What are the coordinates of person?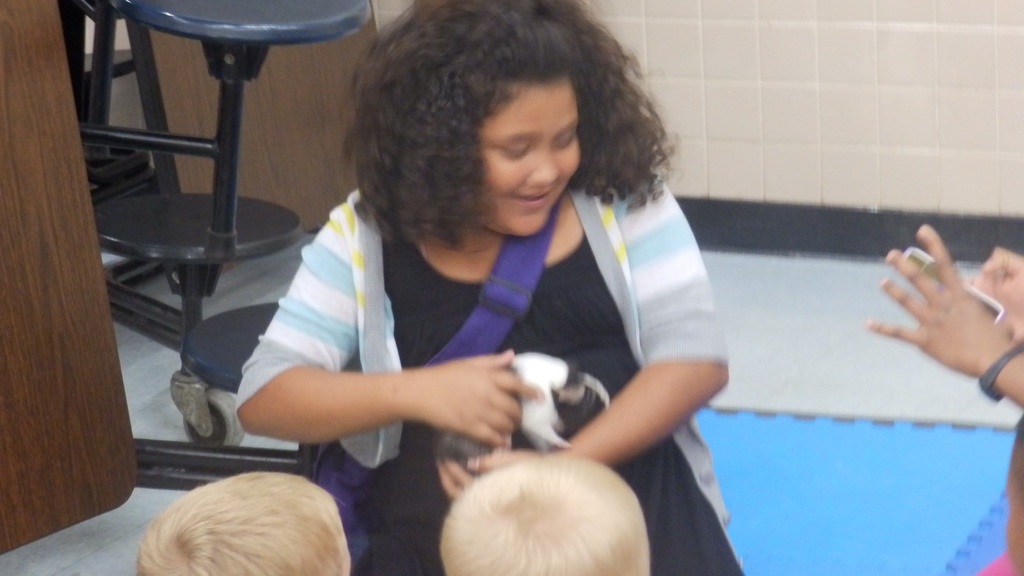
region(431, 449, 653, 575).
